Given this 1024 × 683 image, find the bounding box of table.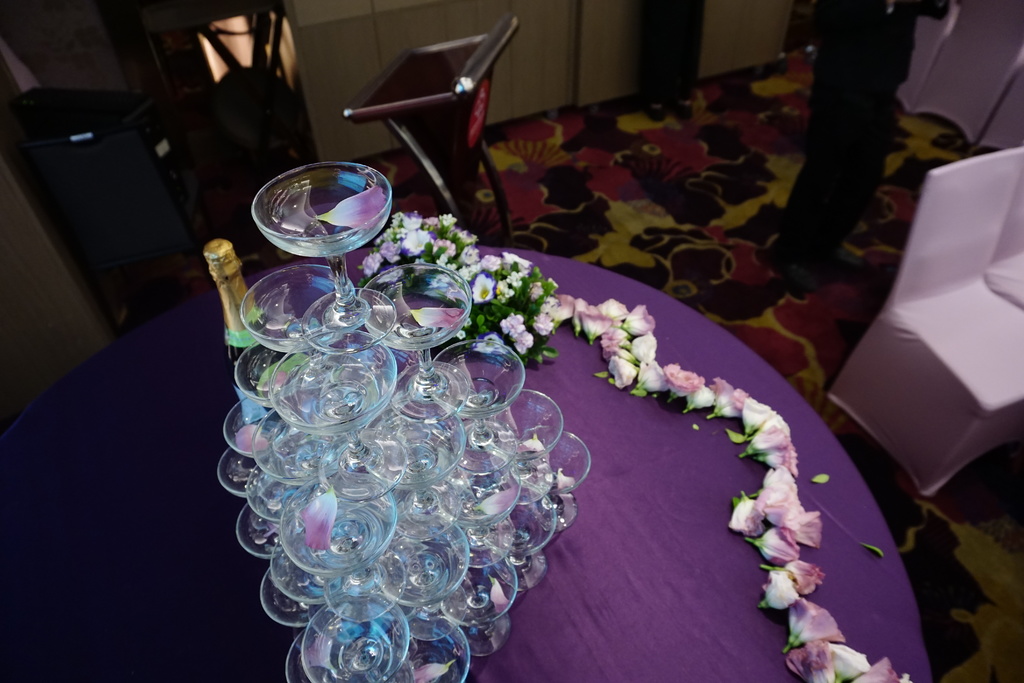
{"x1": 0, "y1": 239, "x2": 932, "y2": 682}.
